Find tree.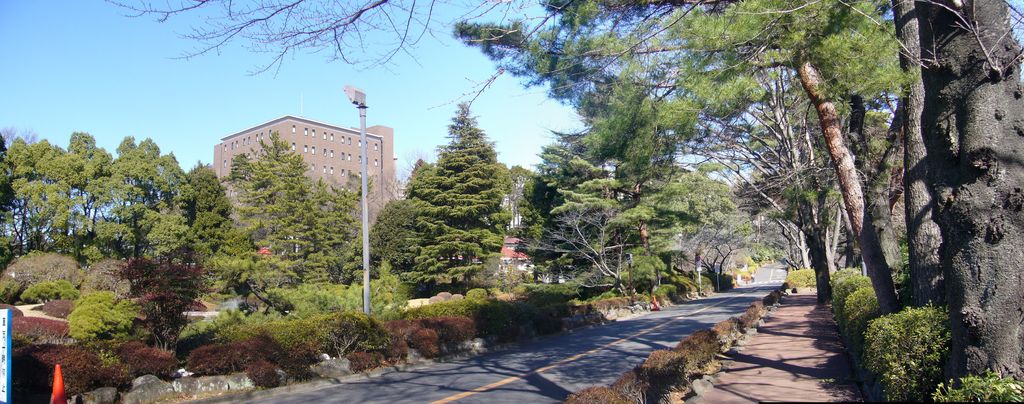
(109,0,1023,403).
